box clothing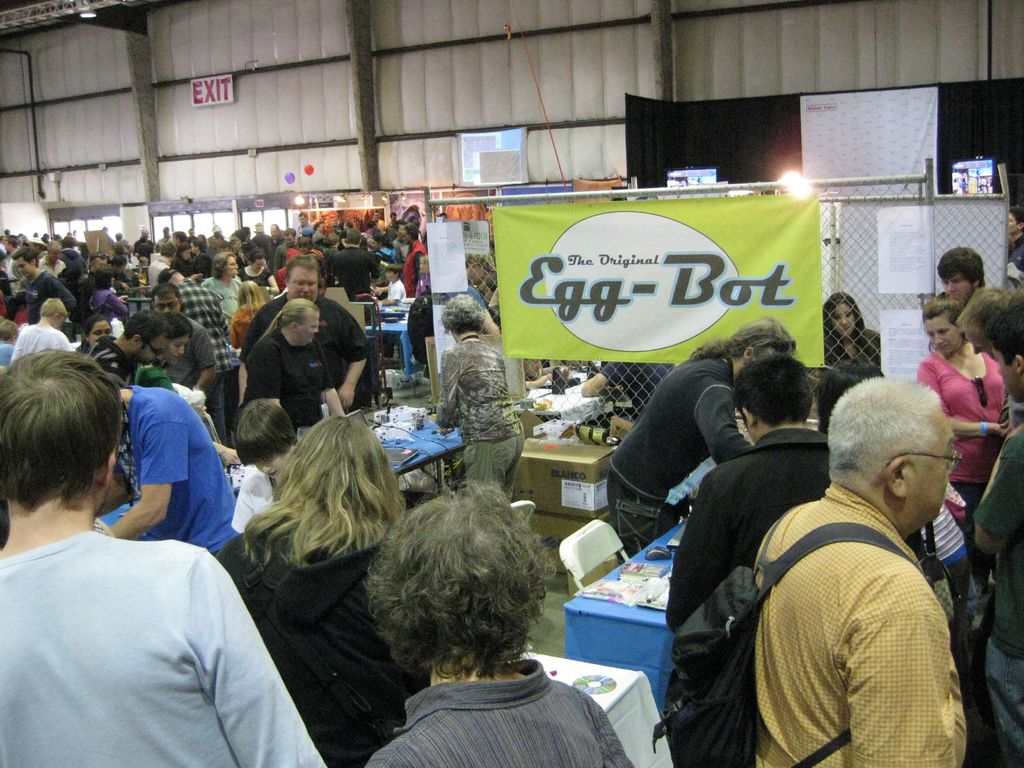
<bbox>828, 321, 881, 365</bbox>
